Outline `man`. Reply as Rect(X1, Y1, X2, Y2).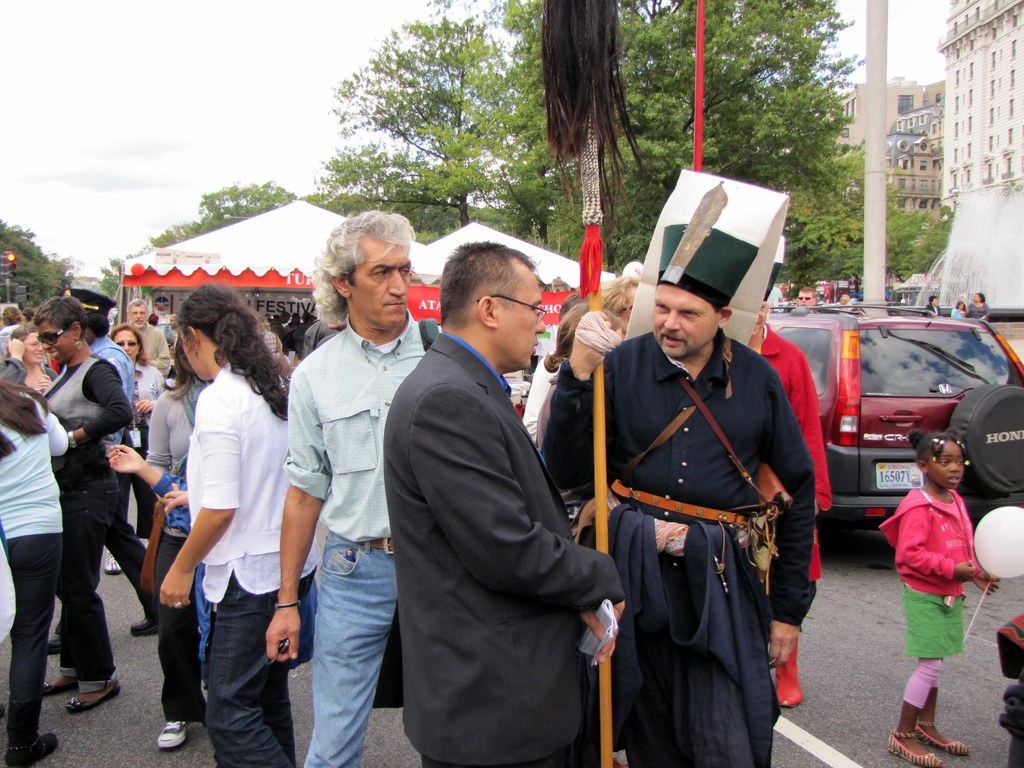
Rect(307, 321, 339, 353).
